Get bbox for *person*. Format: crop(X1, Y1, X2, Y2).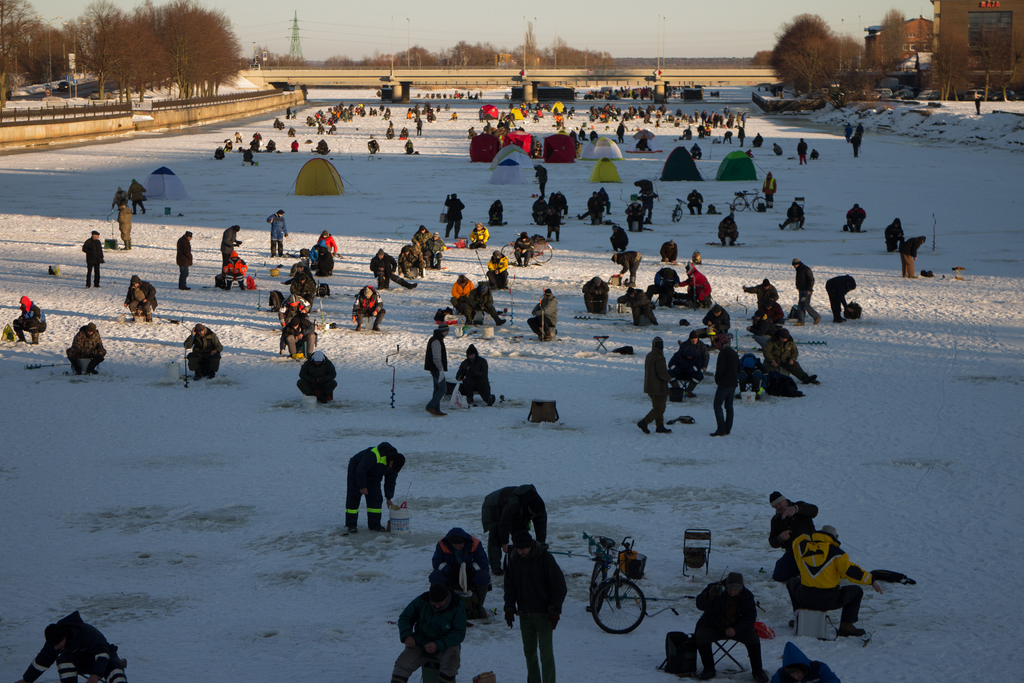
crop(703, 123, 711, 135).
